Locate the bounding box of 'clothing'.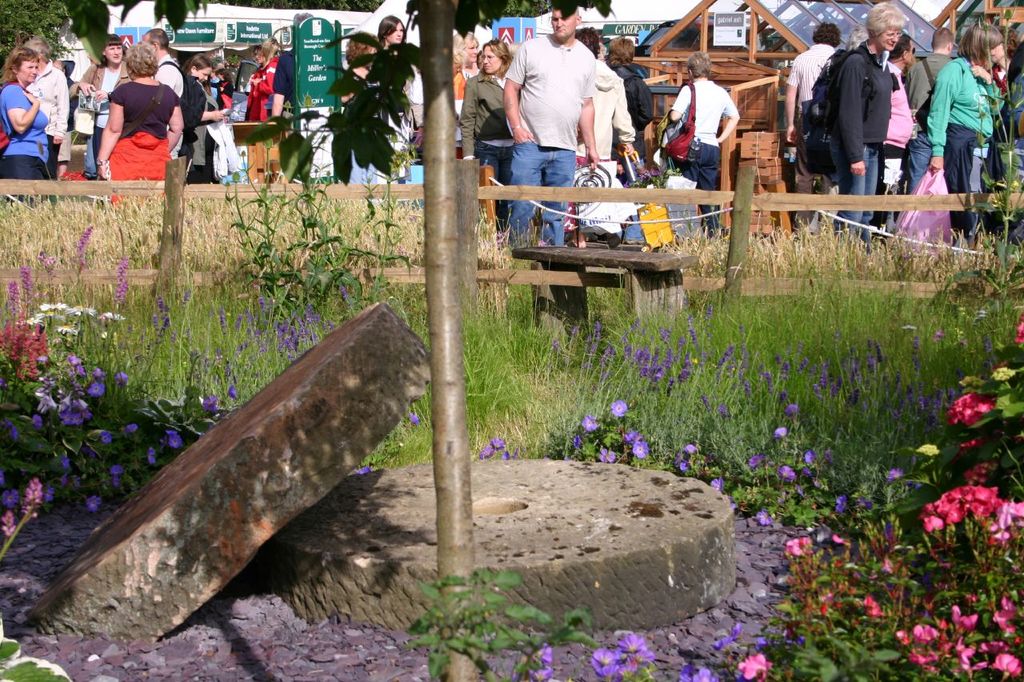
Bounding box: 932:56:1004:159.
